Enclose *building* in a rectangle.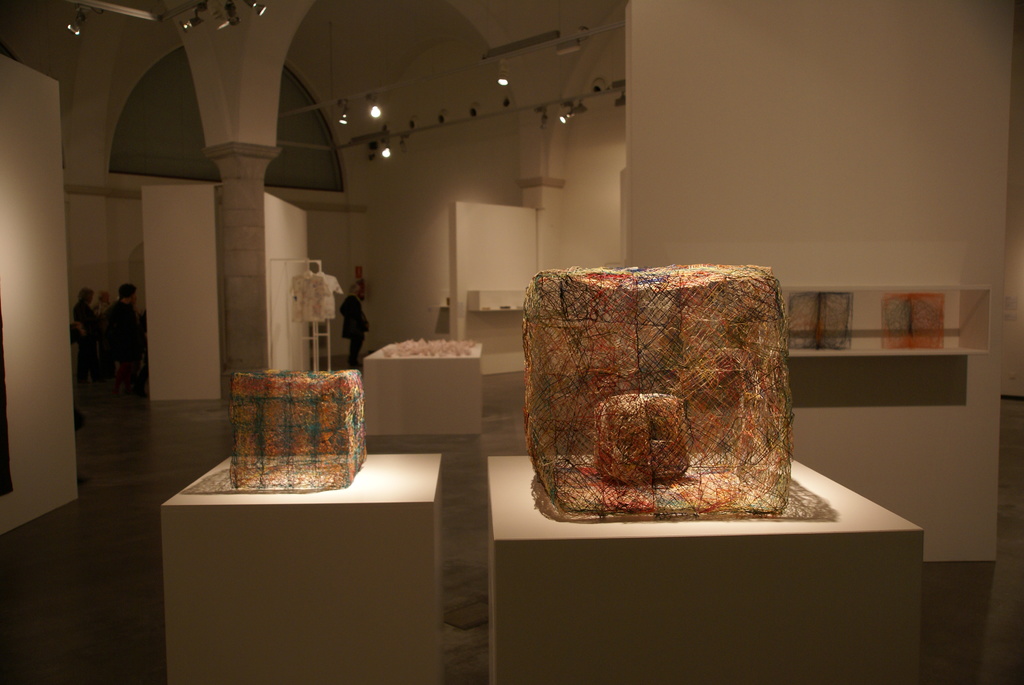
{"x1": 0, "y1": 0, "x2": 1023, "y2": 684}.
